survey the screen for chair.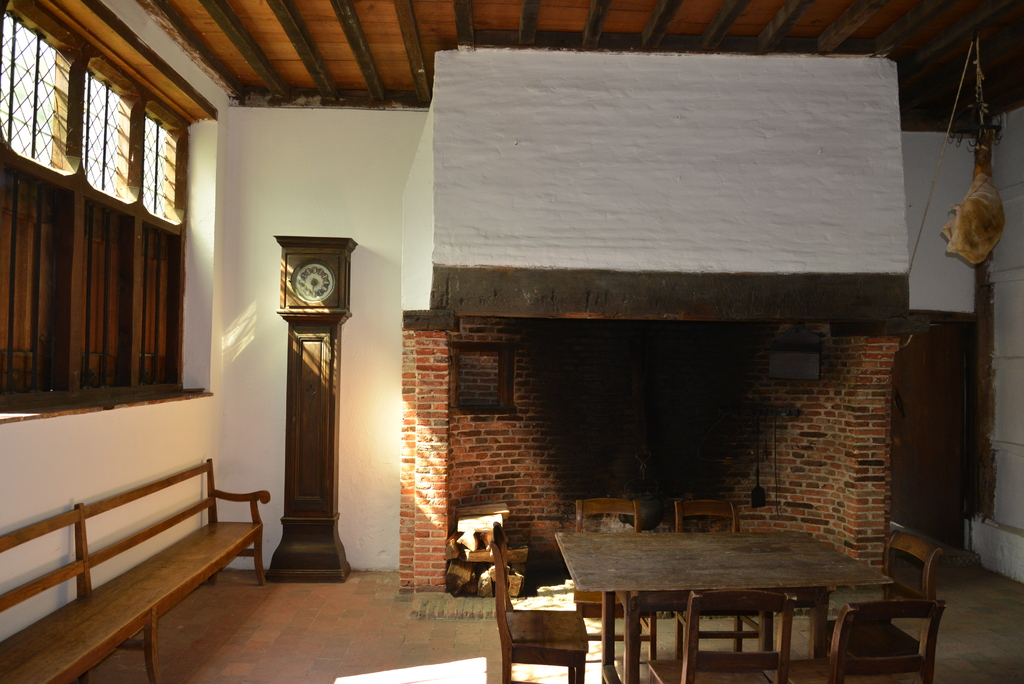
Survey found: l=570, t=500, r=659, b=665.
